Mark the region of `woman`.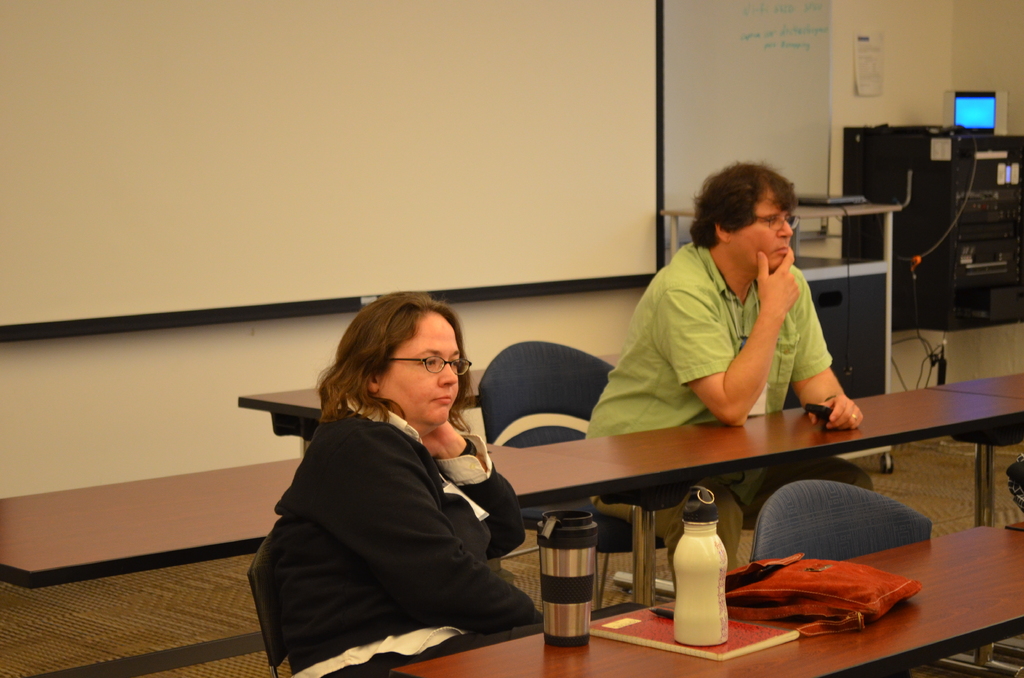
Region: 263 286 567 677.
